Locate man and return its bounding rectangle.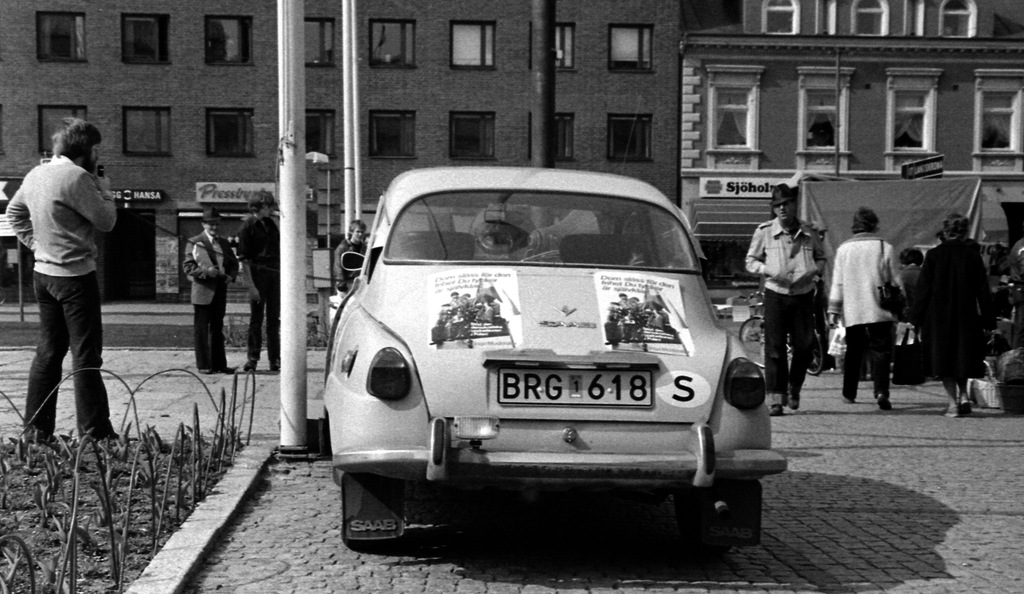
bbox=[234, 181, 295, 378].
